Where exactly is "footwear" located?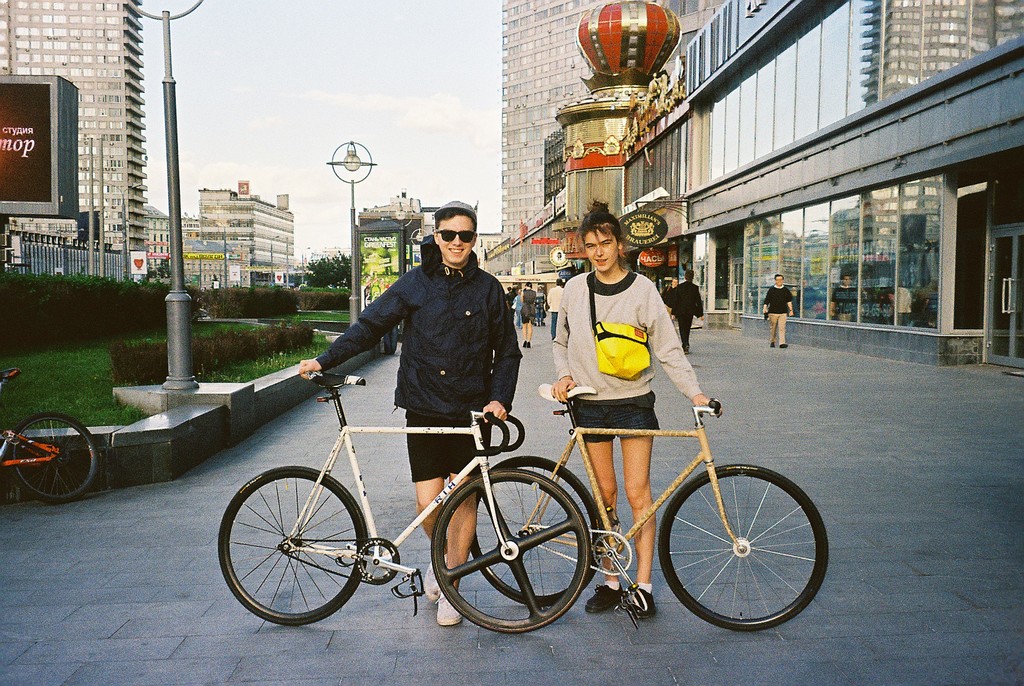
Its bounding box is (left=434, top=593, right=461, bottom=628).
